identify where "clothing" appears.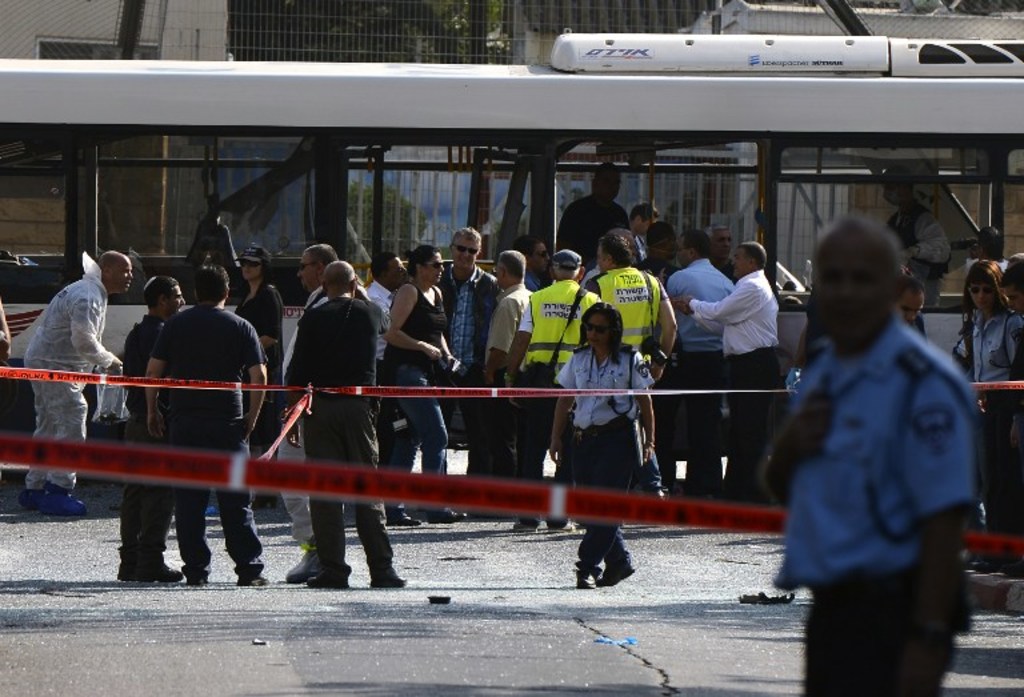
Appears at <bbox>521, 358, 565, 512</bbox>.
